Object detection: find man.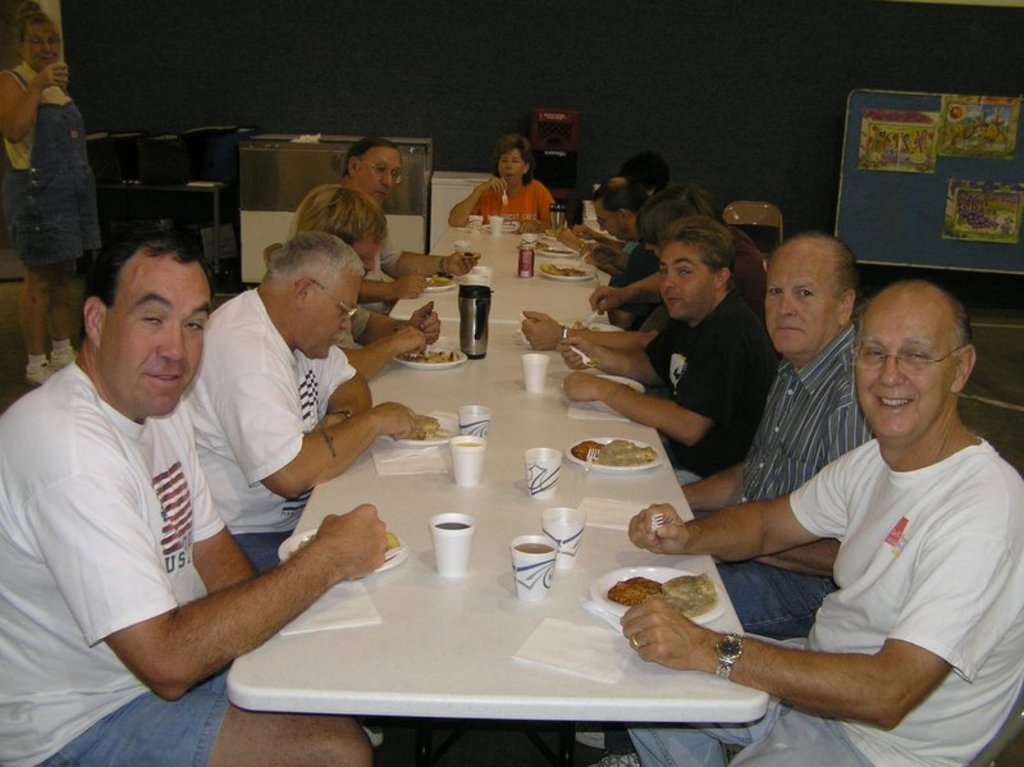
{"x1": 600, "y1": 282, "x2": 1023, "y2": 766}.
